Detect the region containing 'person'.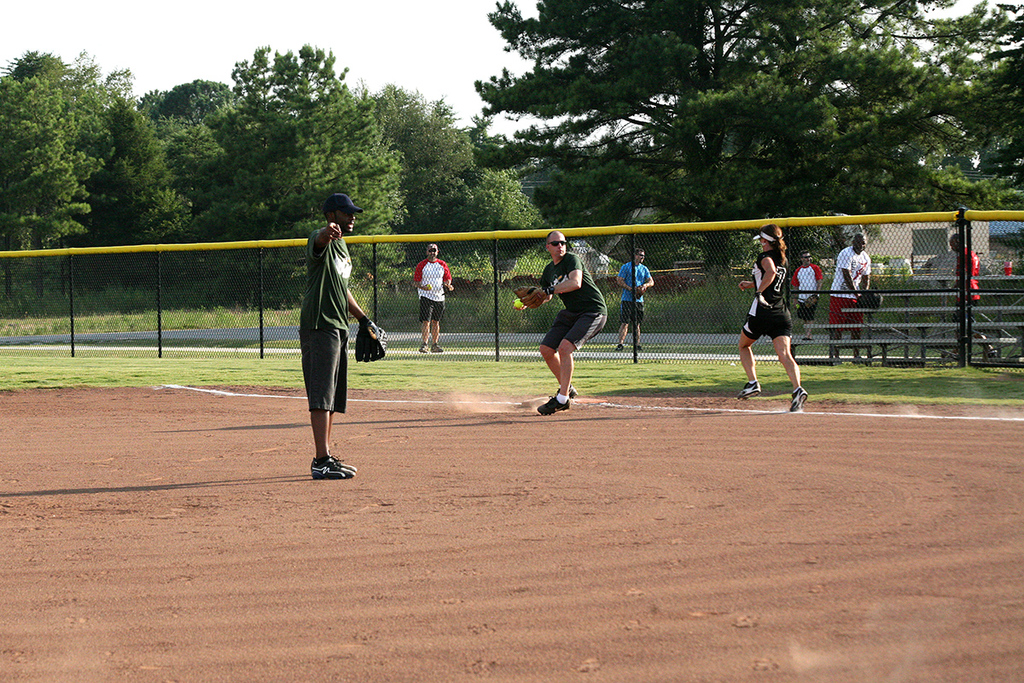
bbox=(740, 222, 811, 415).
